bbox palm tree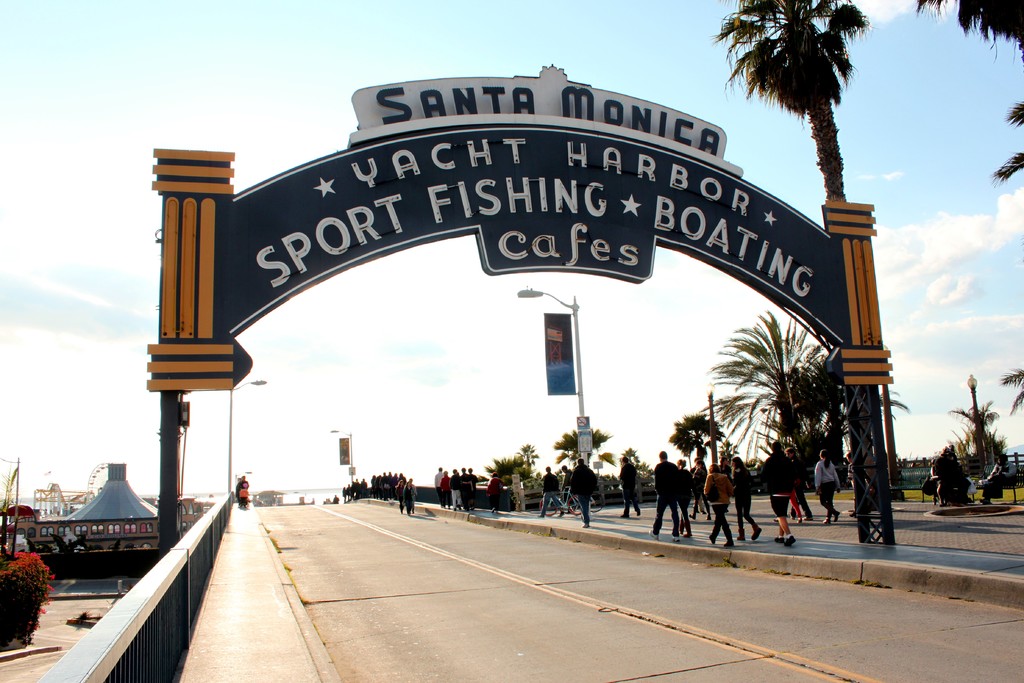
[left=671, top=415, right=720, bottom=466]
